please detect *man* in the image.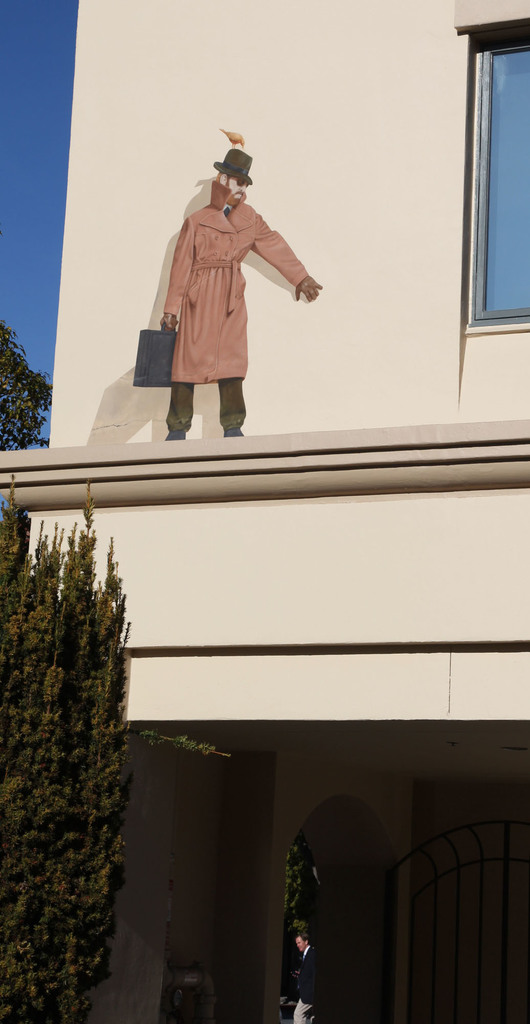
crop(288, 931, 323, 1023).
